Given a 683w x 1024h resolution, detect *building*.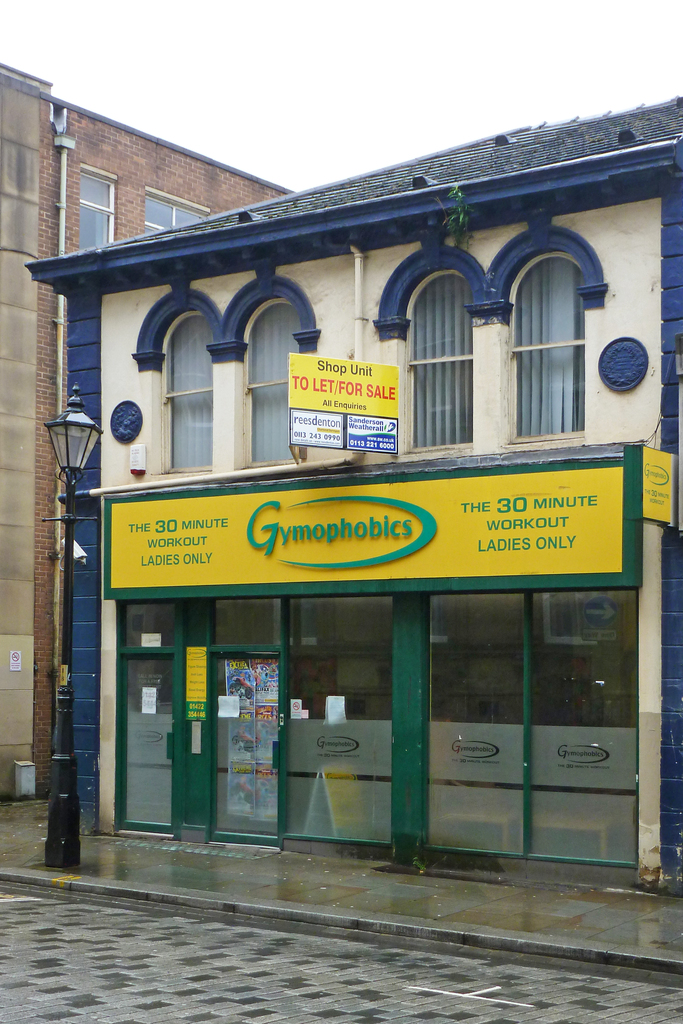
pyautogui.locateOnScreen(31, 99, 682, 892).
